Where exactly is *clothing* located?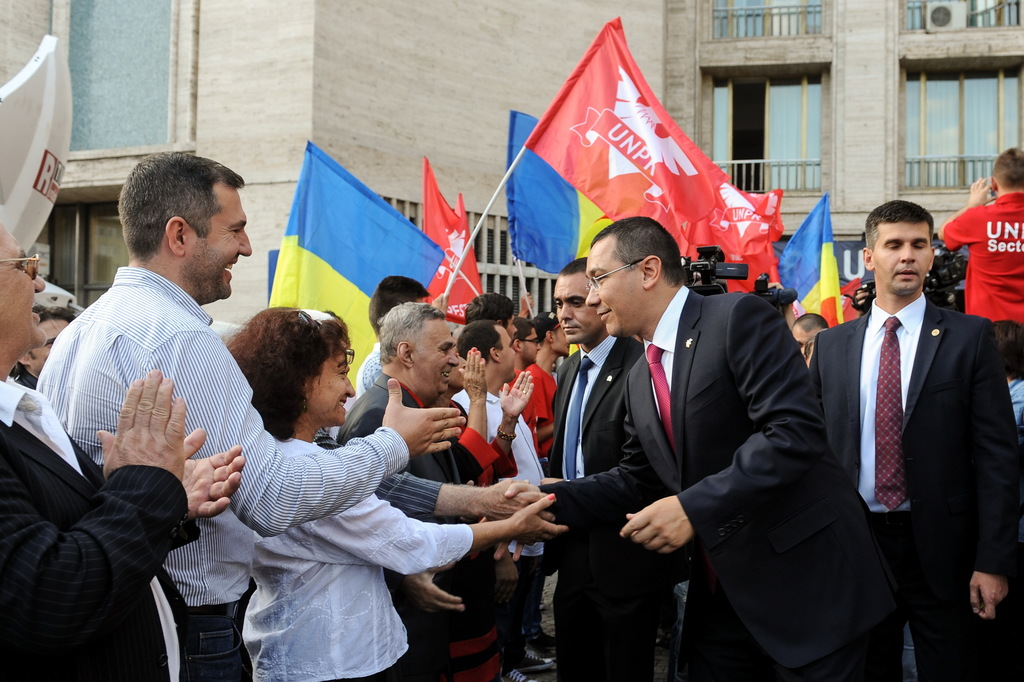
Its bounding box is [left=942, top=187, right=1023, bottom=338].
